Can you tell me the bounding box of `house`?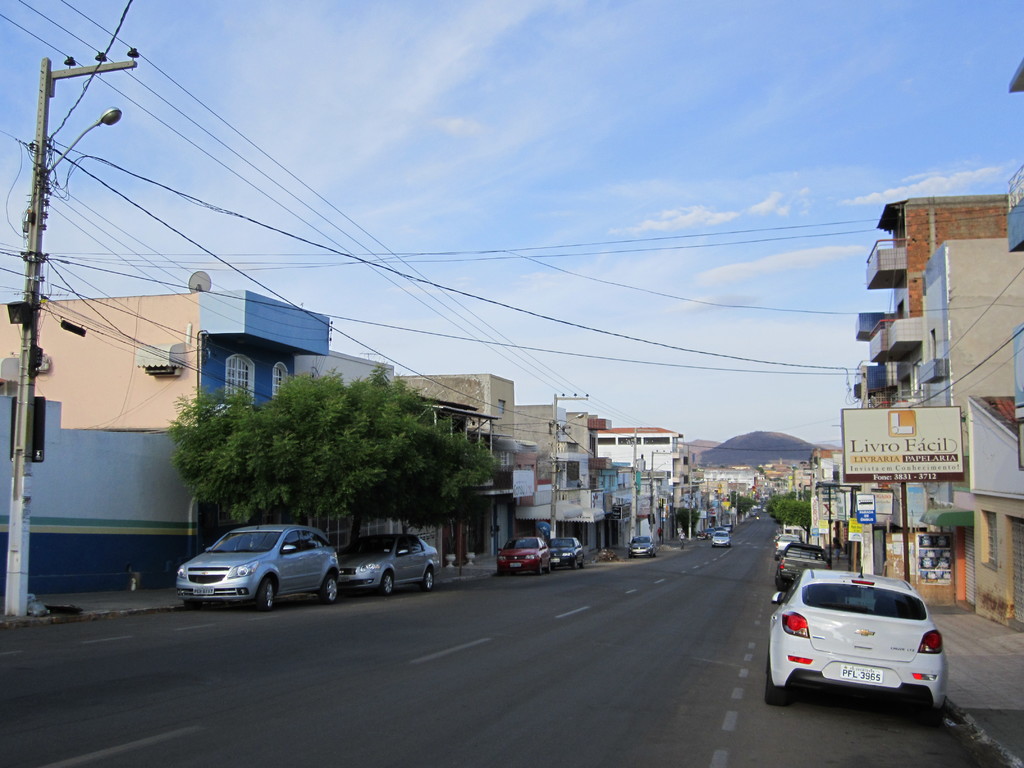
[453,371,527,524].
